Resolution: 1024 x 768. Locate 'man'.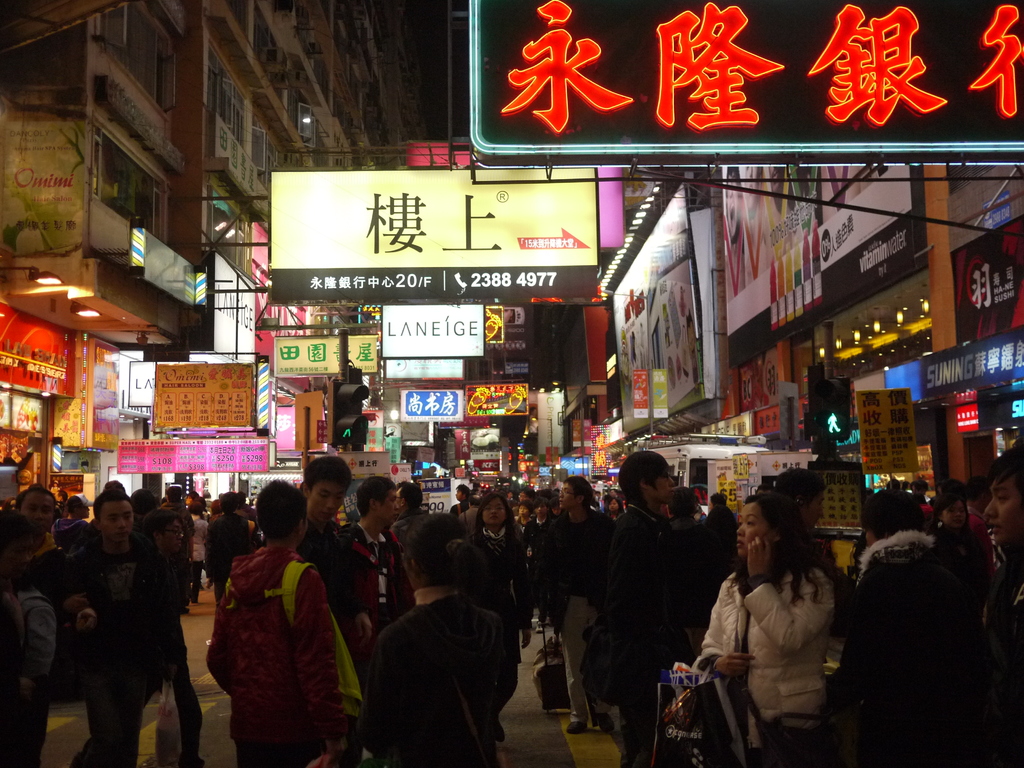
[left=394, top=479, right=425, bottom=518].
